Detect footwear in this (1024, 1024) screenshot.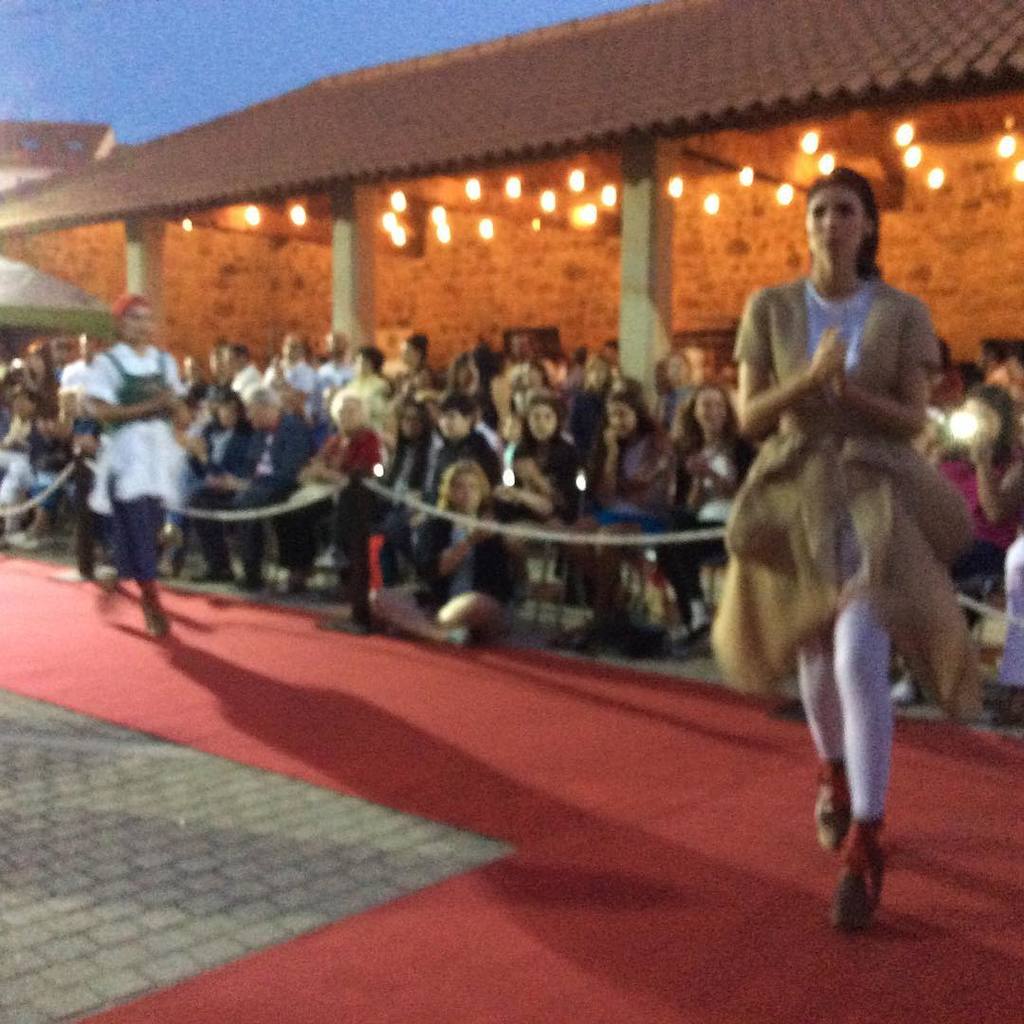
Detection: select_region(453, 627, 484, 653).
